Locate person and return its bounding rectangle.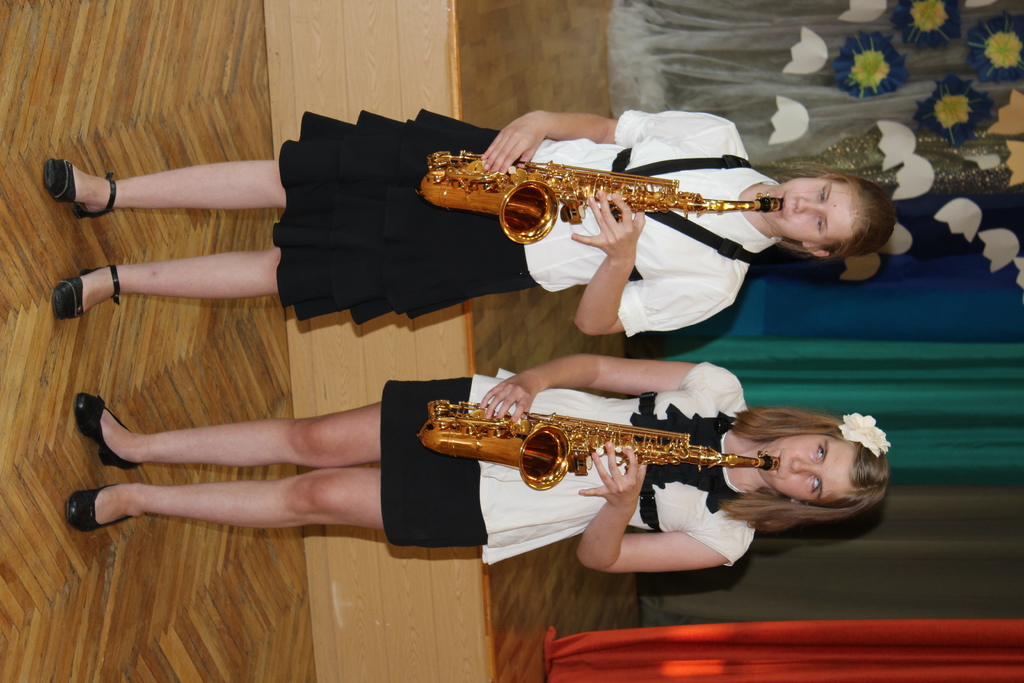
(56, 347, 894, 579).
